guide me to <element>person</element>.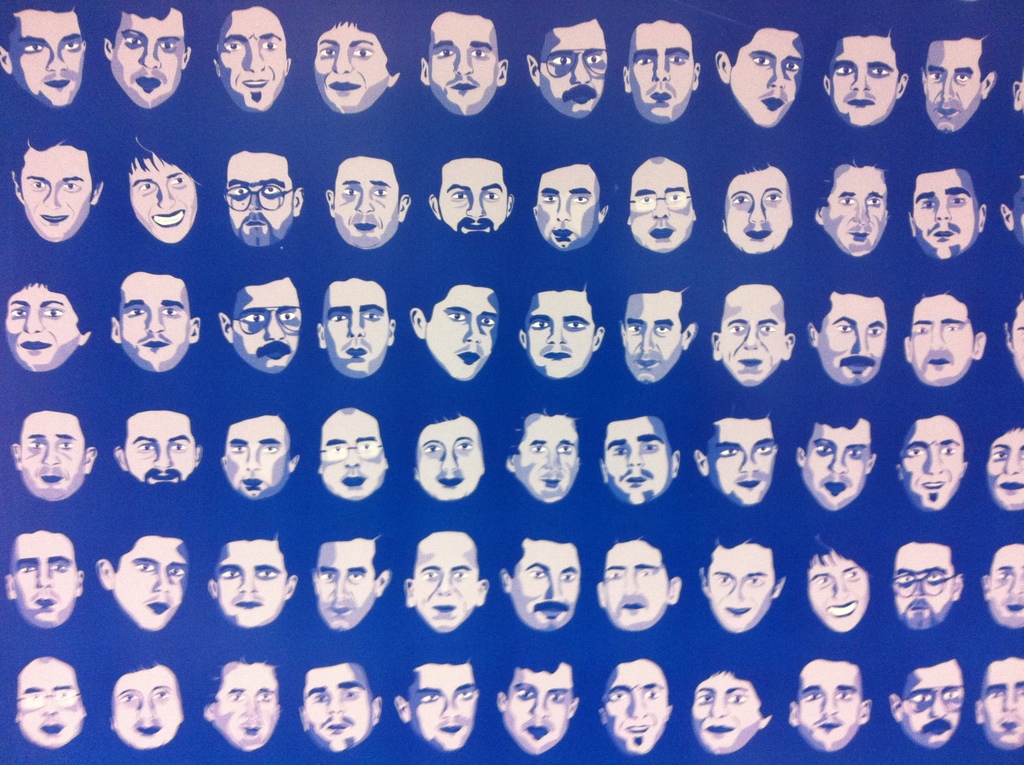
Guidance: region(0, 0, 90, 108).
